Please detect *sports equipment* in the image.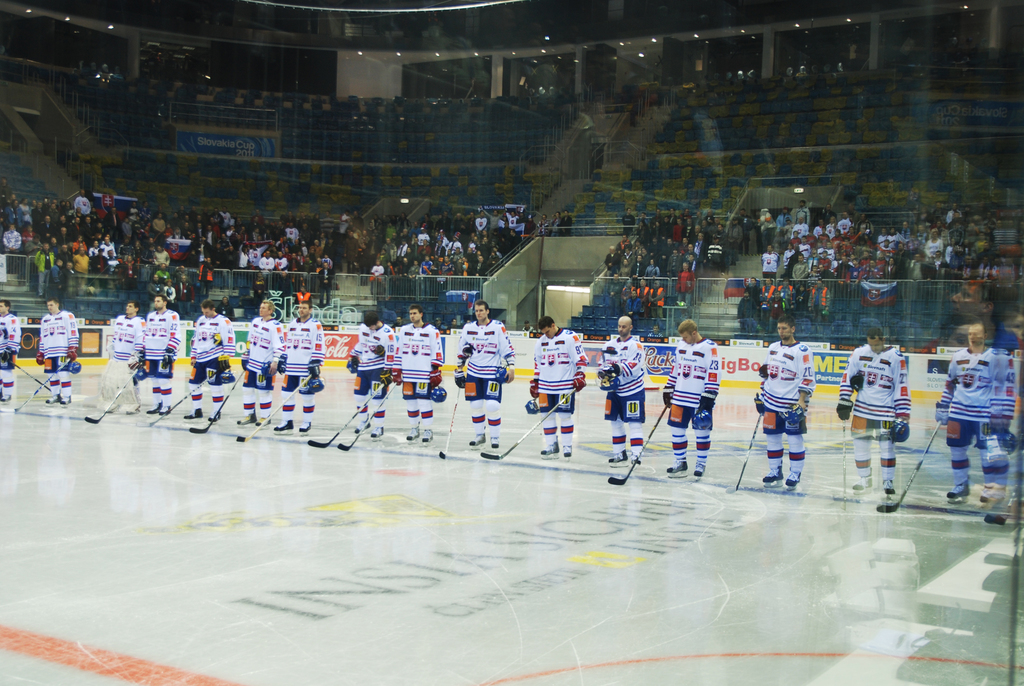
locate(85, 364, 139, 428).
